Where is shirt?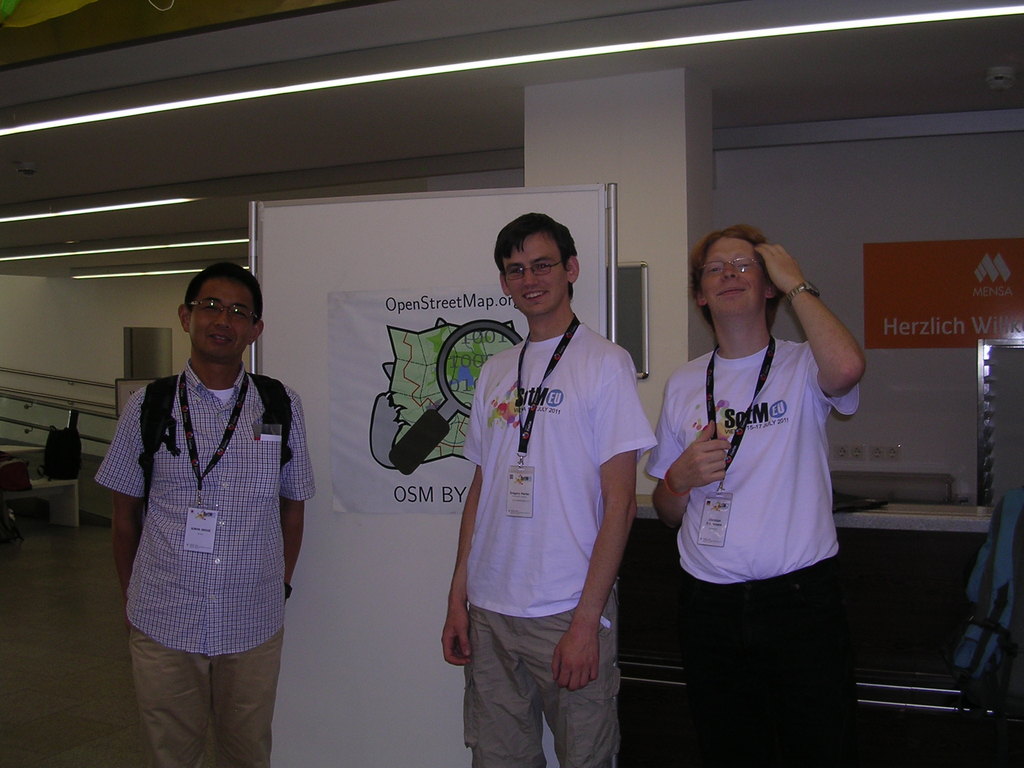
bbox(93, 356, 314, 660).
